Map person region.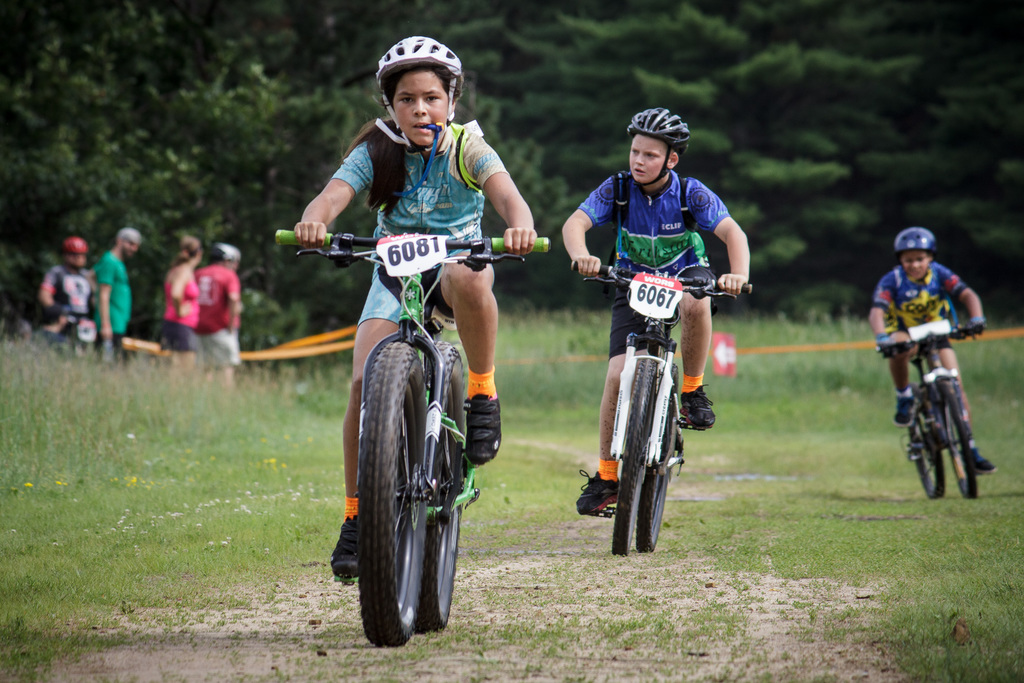
Mapped to (164,233,203,369).
